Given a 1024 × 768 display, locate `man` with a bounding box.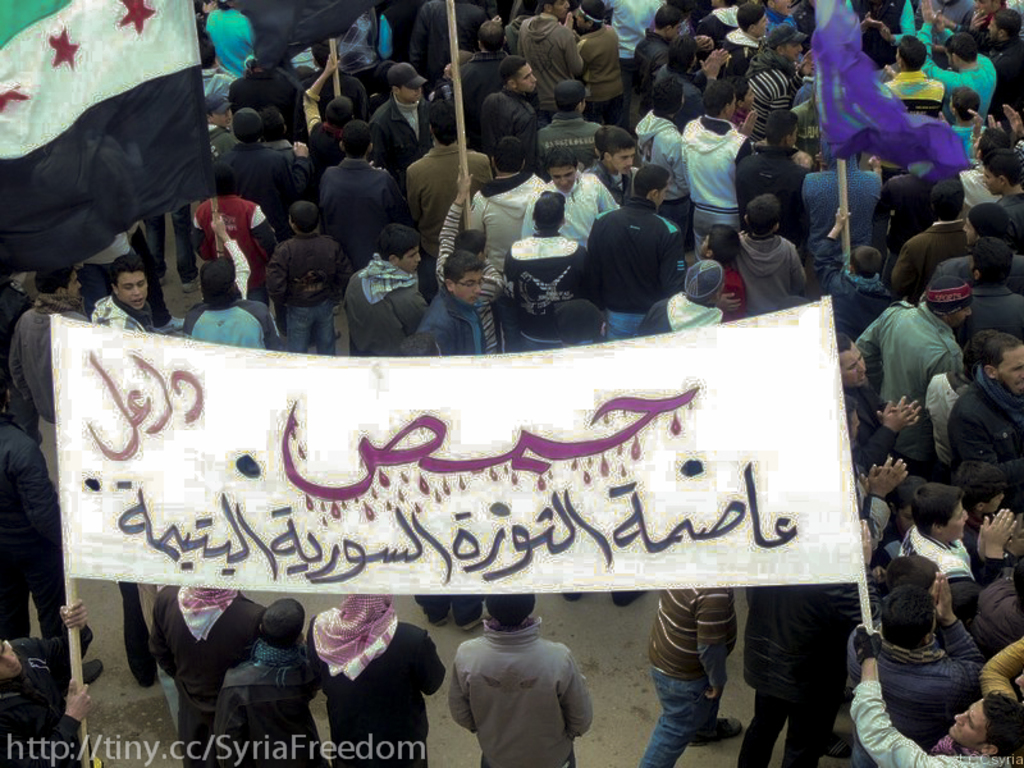
Located: locate(625, 63, 695, 252).
